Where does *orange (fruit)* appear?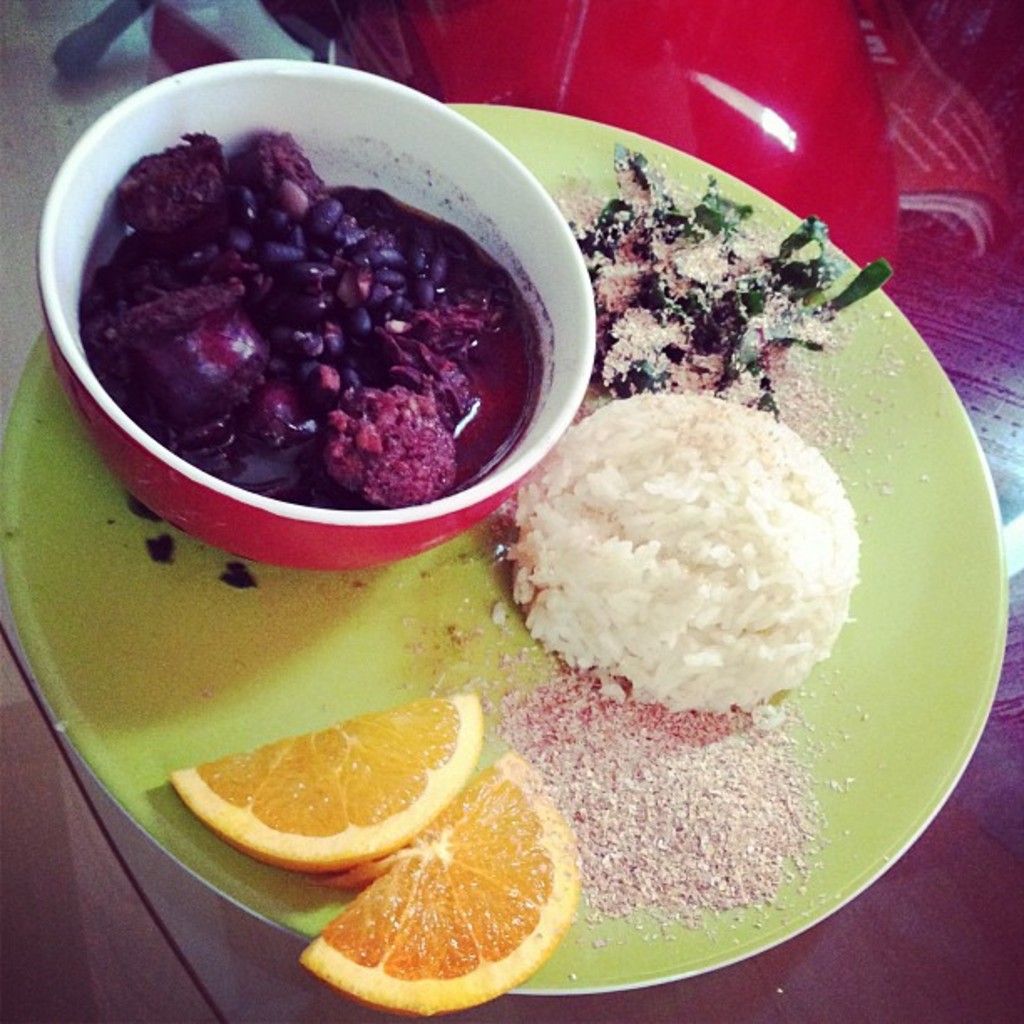
Appears at bbox=(281, 781, 587, 999).
